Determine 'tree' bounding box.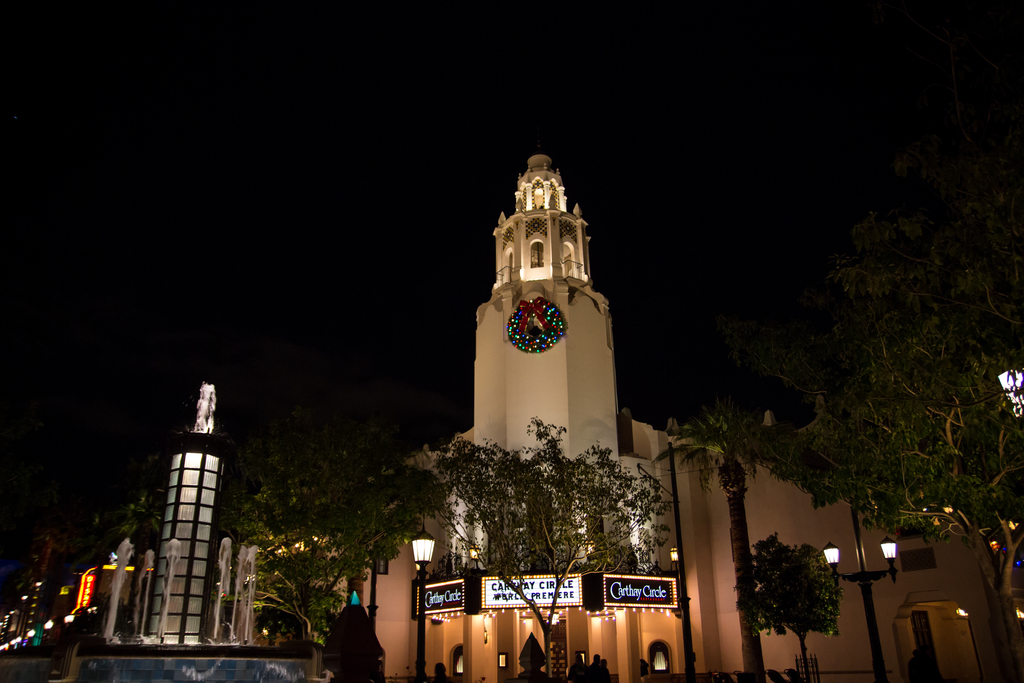
Determined: bbox=[108, 443, 461, 682].
